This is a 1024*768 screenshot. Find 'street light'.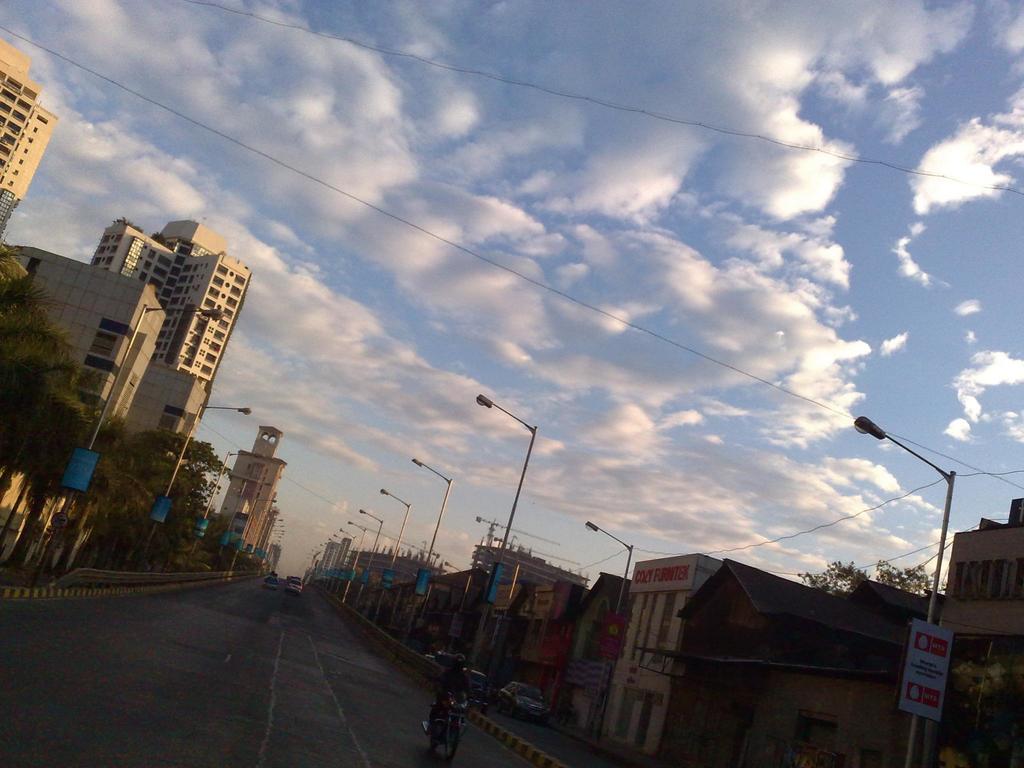
Bounding box: [350, 504, 386, 610].
